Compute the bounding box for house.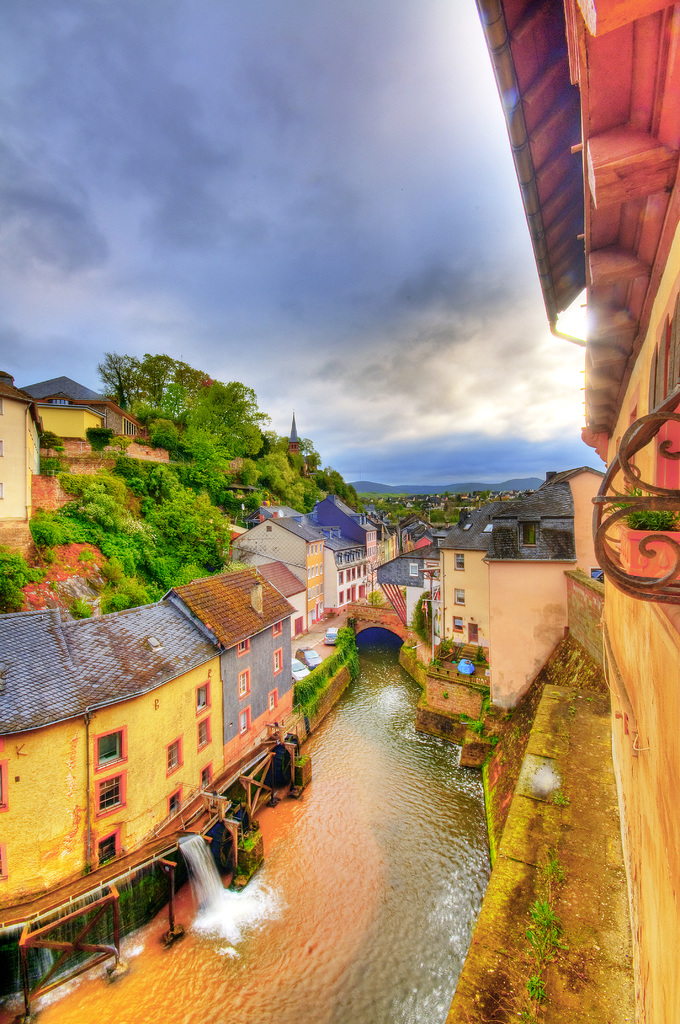
83, 595, 220, 853.
